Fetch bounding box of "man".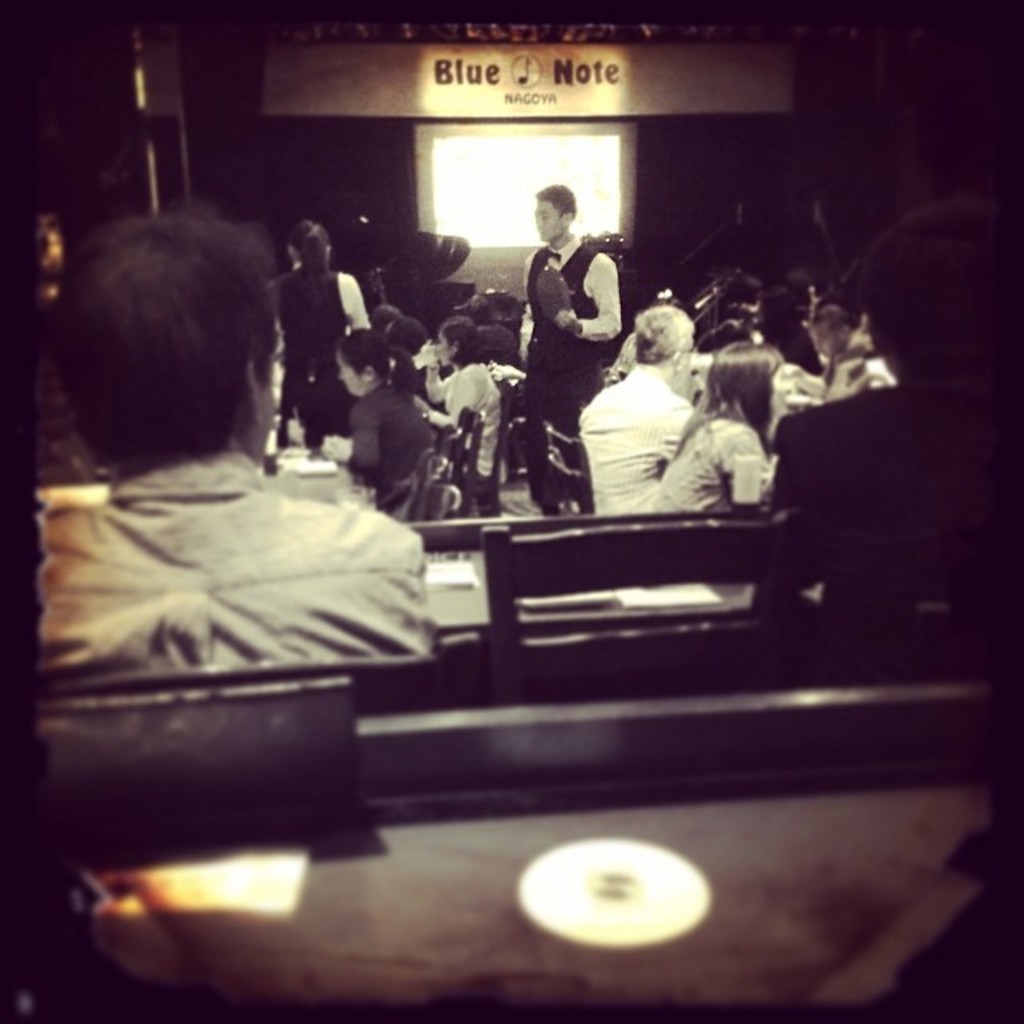
Bbox: bbox(582, 304, 698, 514).
